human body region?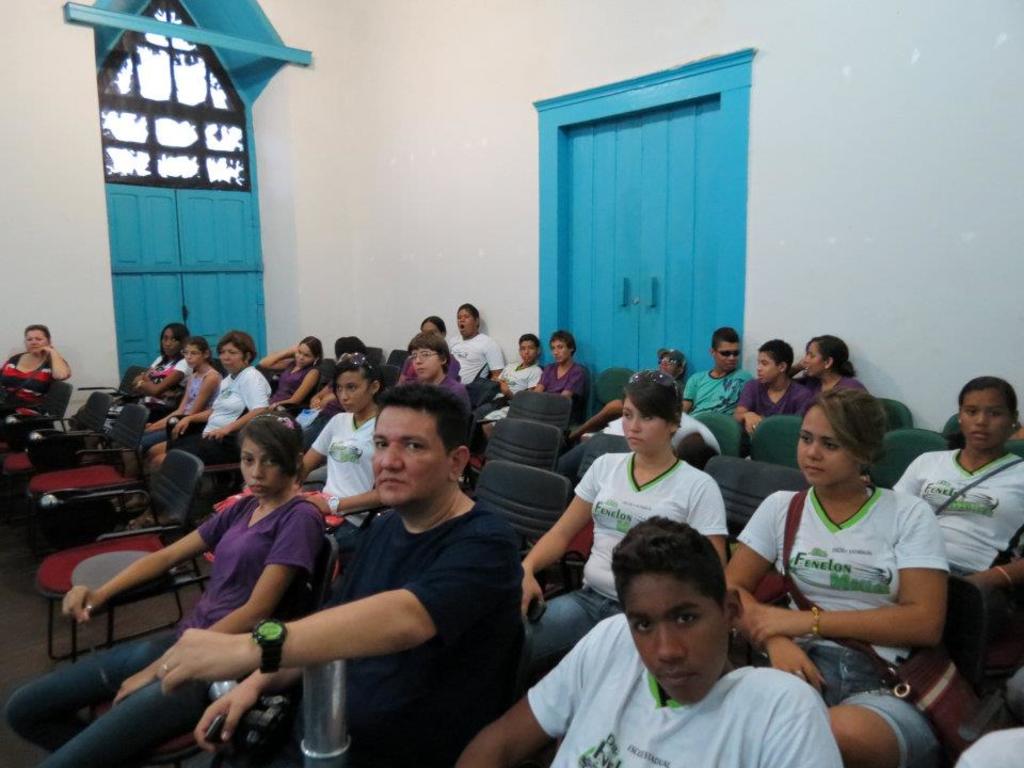
[718, 389, 979, 736]
